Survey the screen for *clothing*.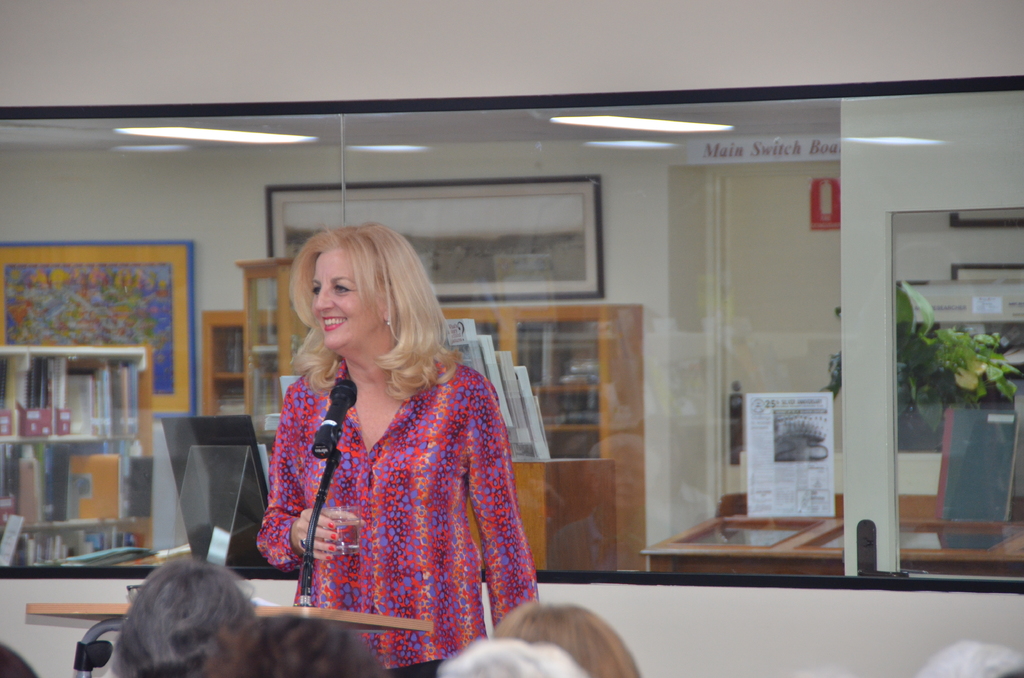
Survey found: x1=258 y1=351 x2=547 y2=677.
